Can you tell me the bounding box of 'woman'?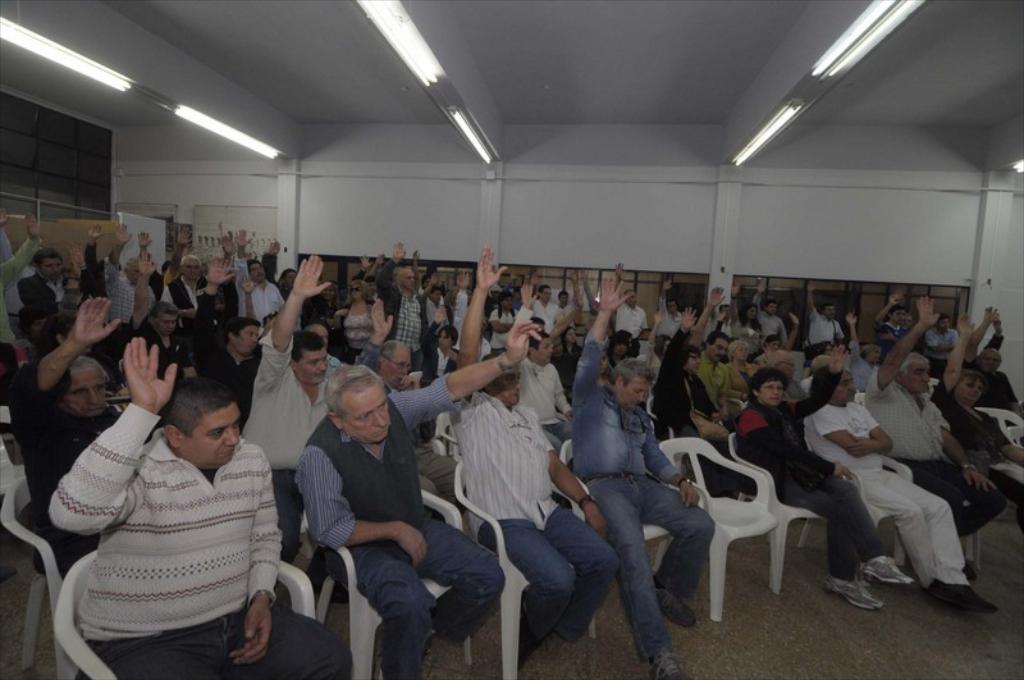
(596,316,630,378).
